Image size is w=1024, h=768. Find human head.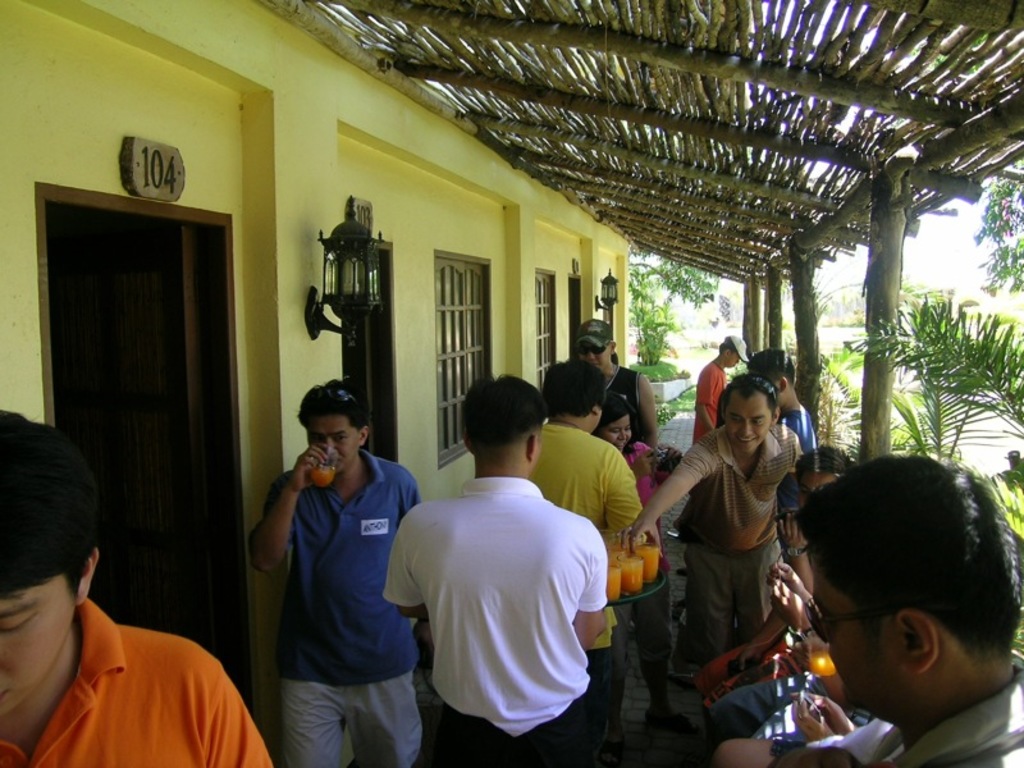
pyautogui.locateOnScreen(460, 378, 544, 476).
